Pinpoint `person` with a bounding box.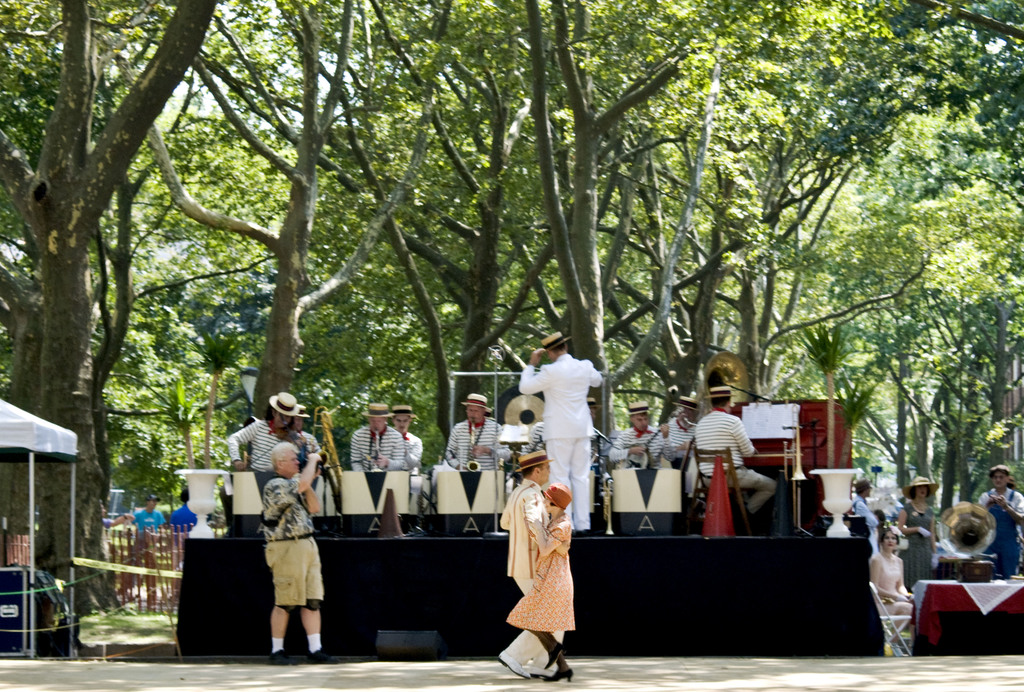
left=661, top=396, right=691, bottom=468.
